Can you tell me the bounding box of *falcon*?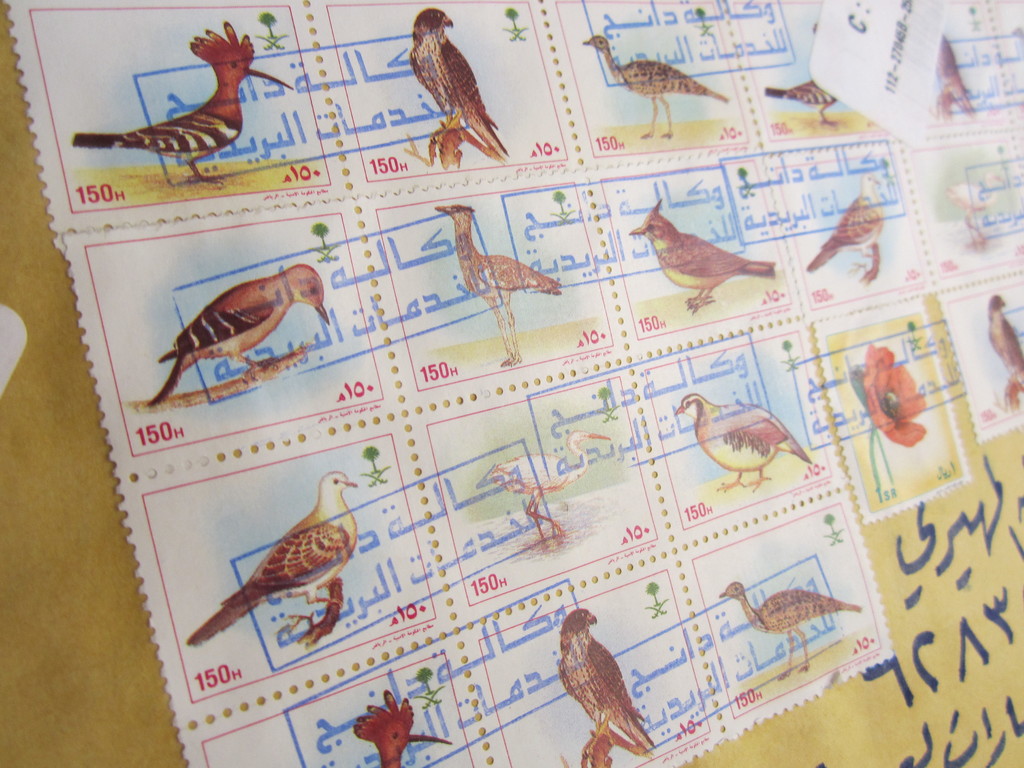
[407,6,505,160].
